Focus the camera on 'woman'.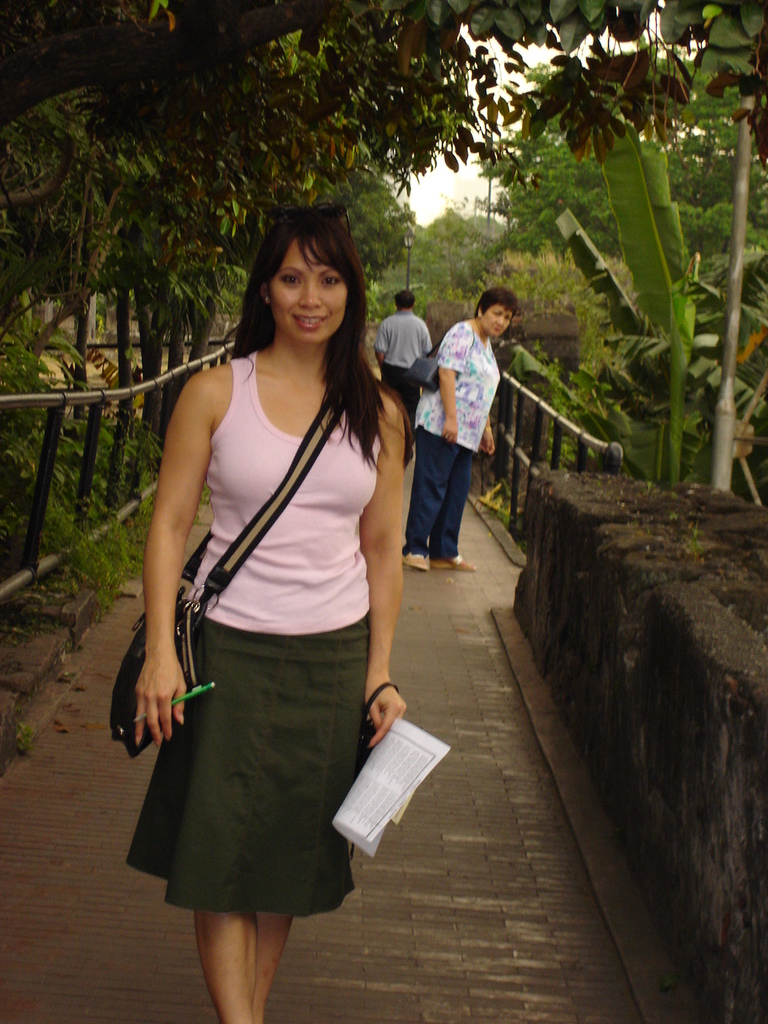
Focus region: (118, 198, 422, 973).
